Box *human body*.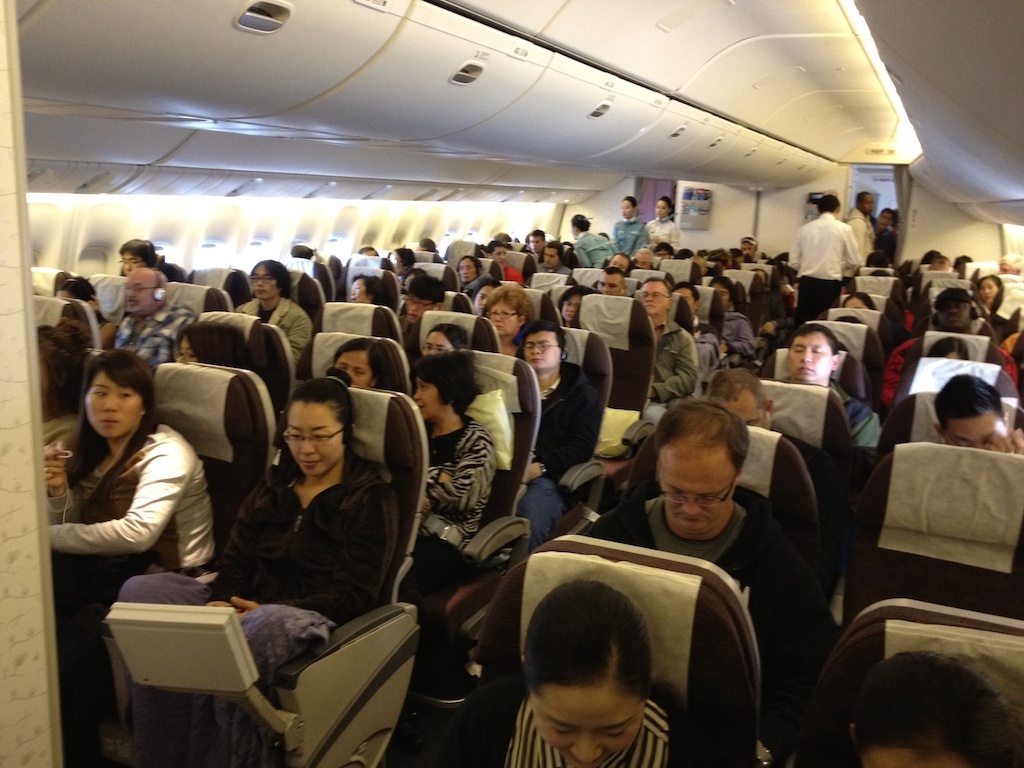
bbox=[332, 342, 394, 390].
